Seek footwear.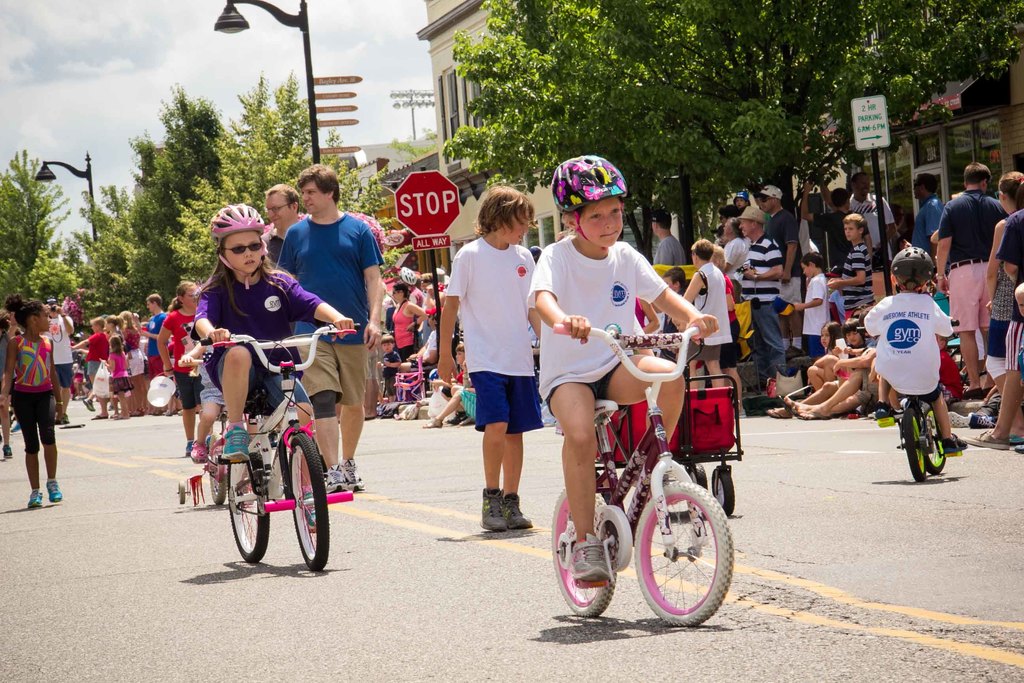
[x1=342, y1=458, x2=366, y2=492].
